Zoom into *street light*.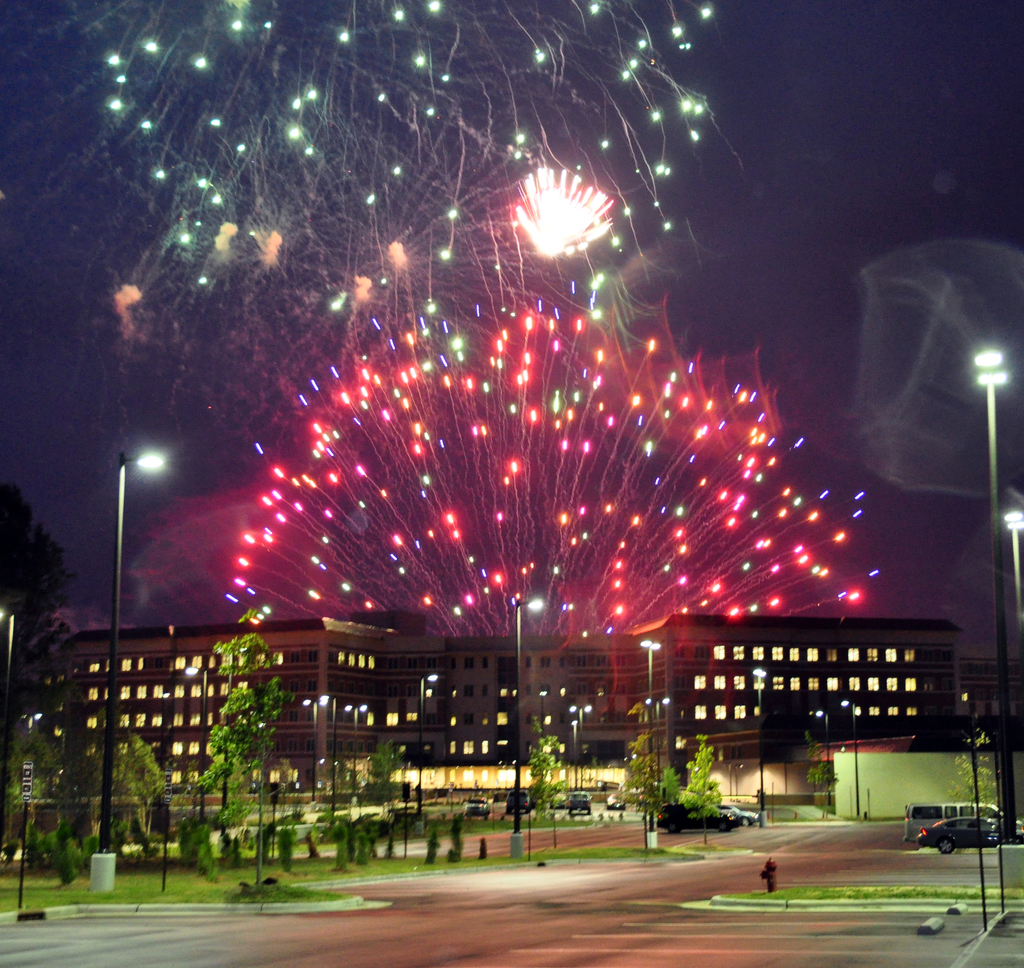
Zoom target: rect(640, 634, 664, 850).
